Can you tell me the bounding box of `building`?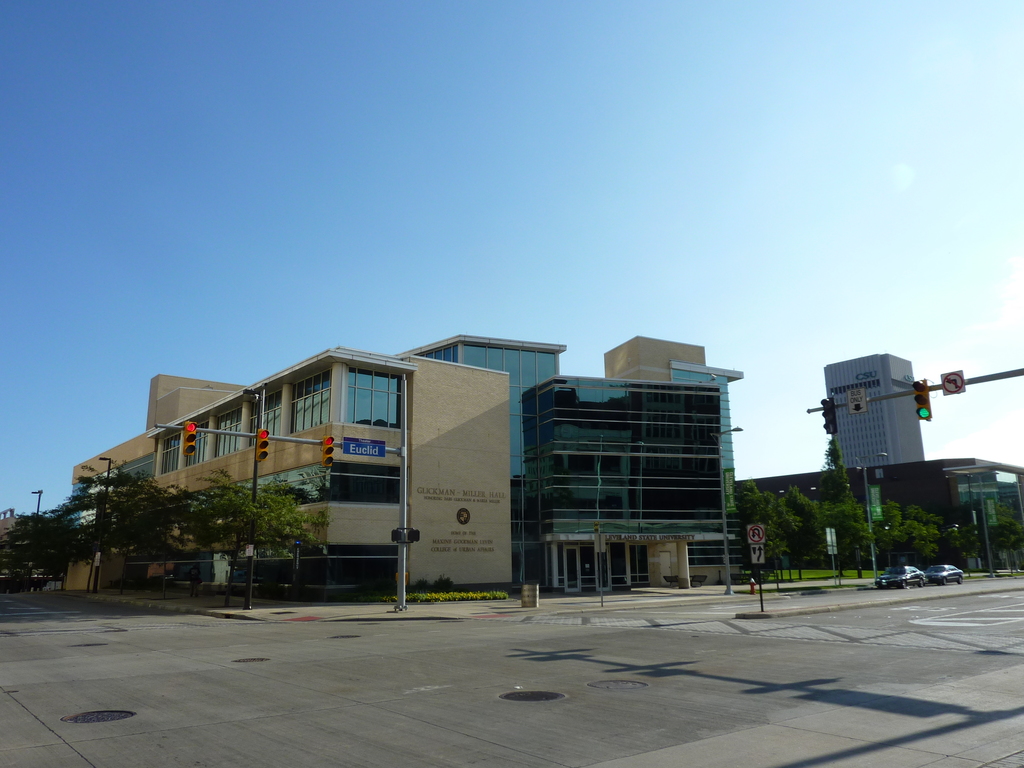
<box>153,358,510,589</box>.
